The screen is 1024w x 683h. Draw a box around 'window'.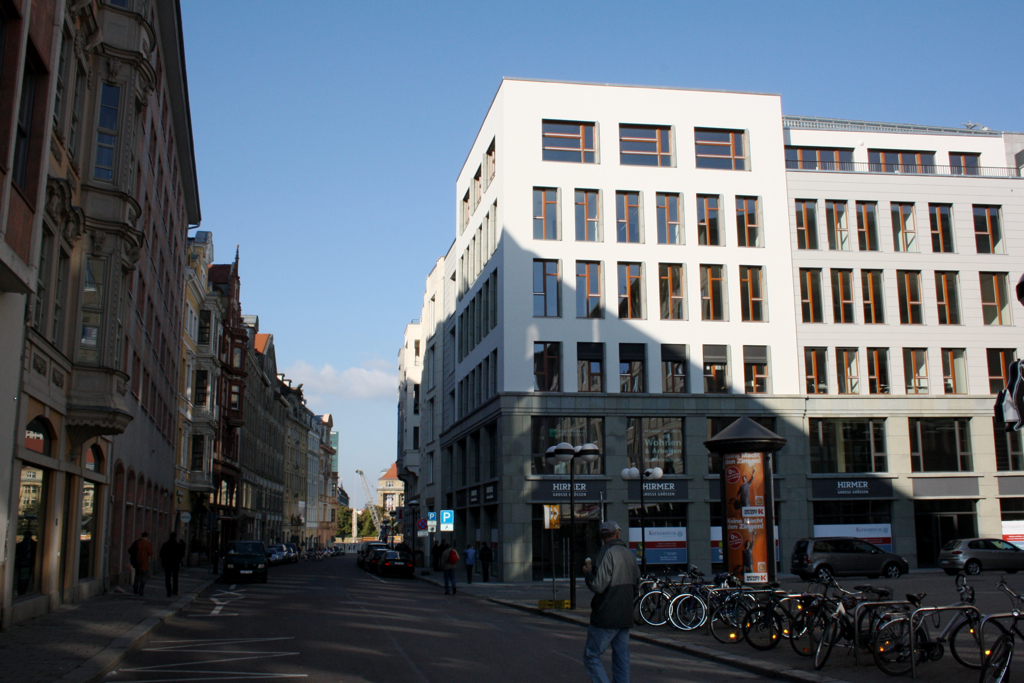
(x1=864, y1=142, x2=946, y2=175).
